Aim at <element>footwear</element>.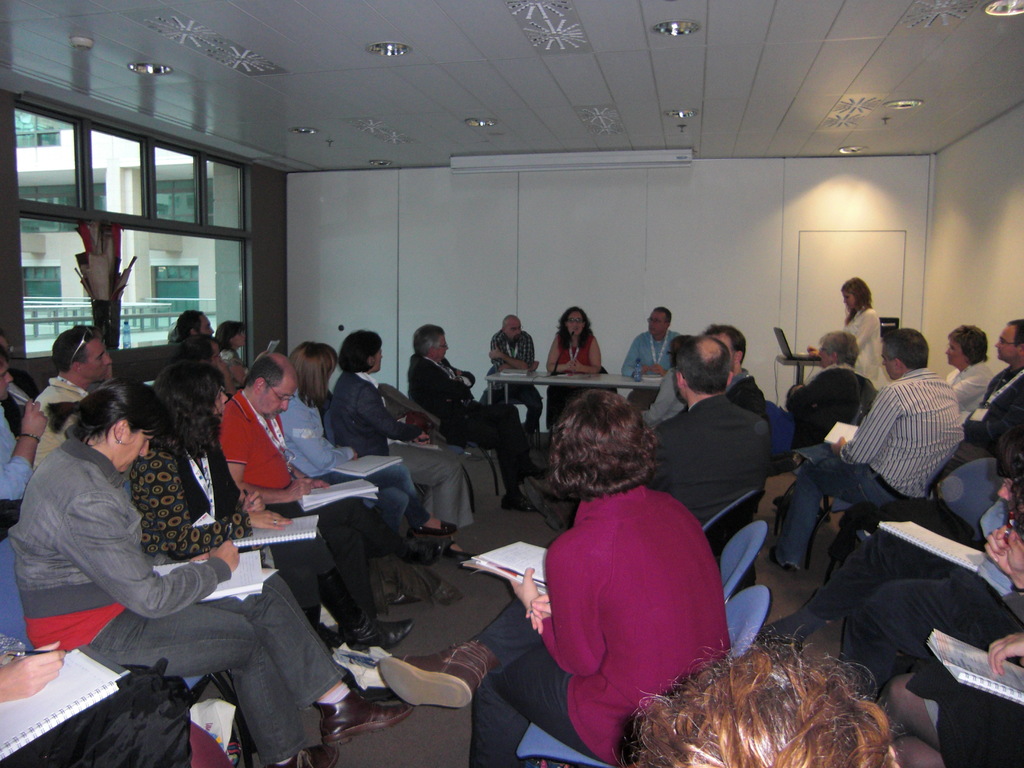
Aimed at [271,742,340,767].
